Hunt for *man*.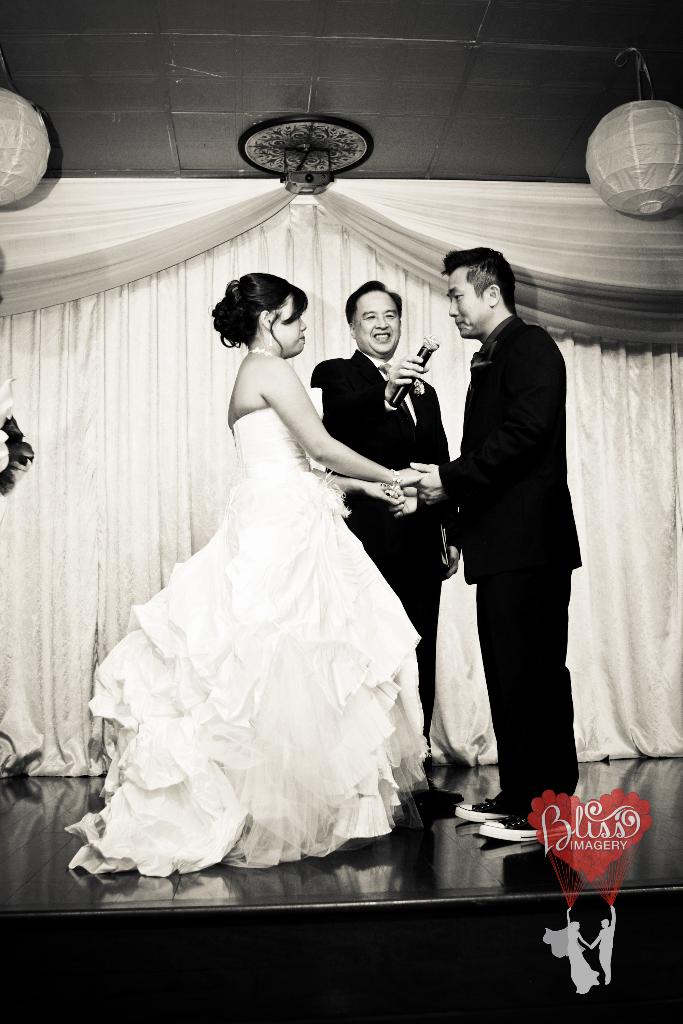
Hunted down at pyautogui.locateOnScreen(309, 278, 465, 816).
